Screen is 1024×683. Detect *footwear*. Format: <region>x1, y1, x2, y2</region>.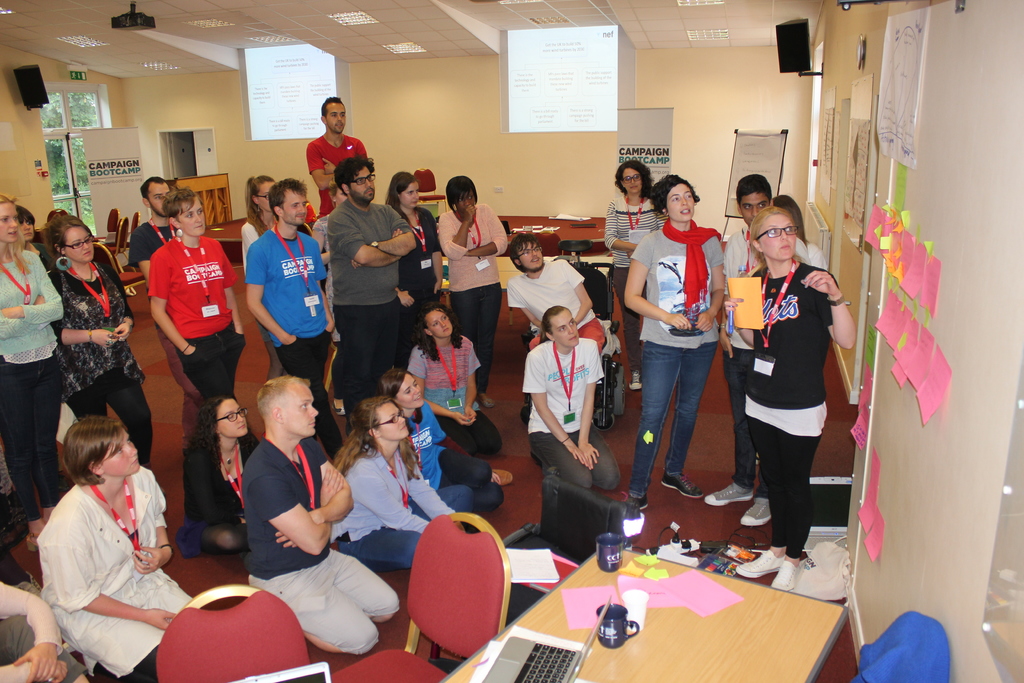
<region>704, 479, 751, 507</region>.
